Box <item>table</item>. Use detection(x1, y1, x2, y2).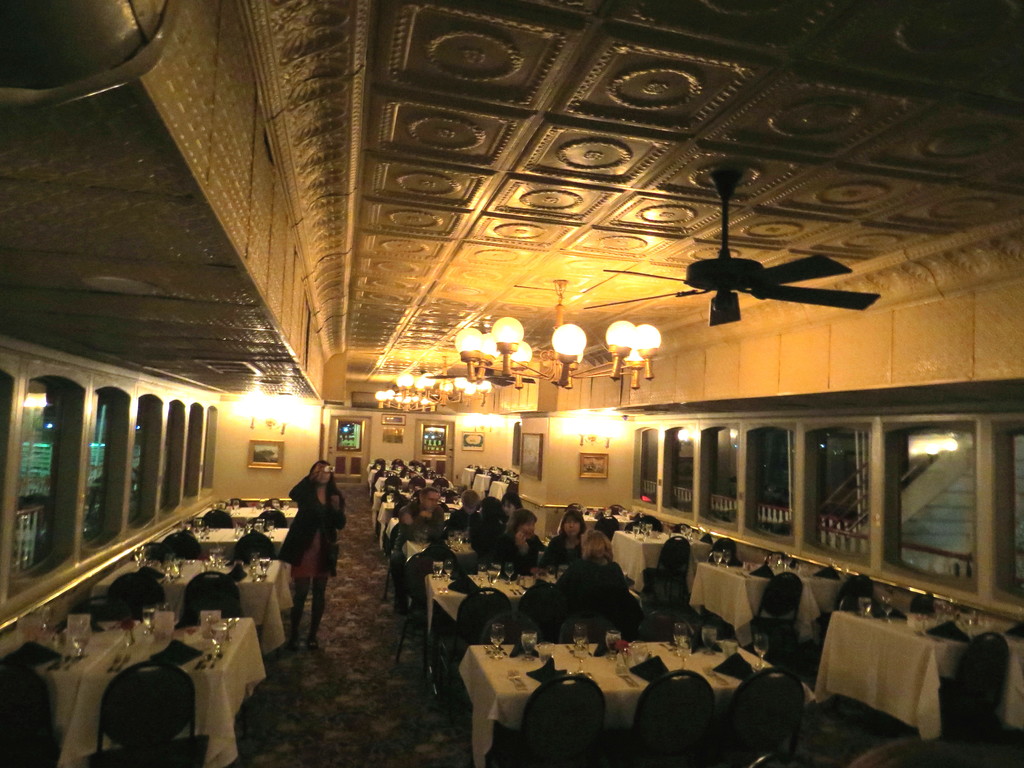
detection(609, 532, 710, 590).
